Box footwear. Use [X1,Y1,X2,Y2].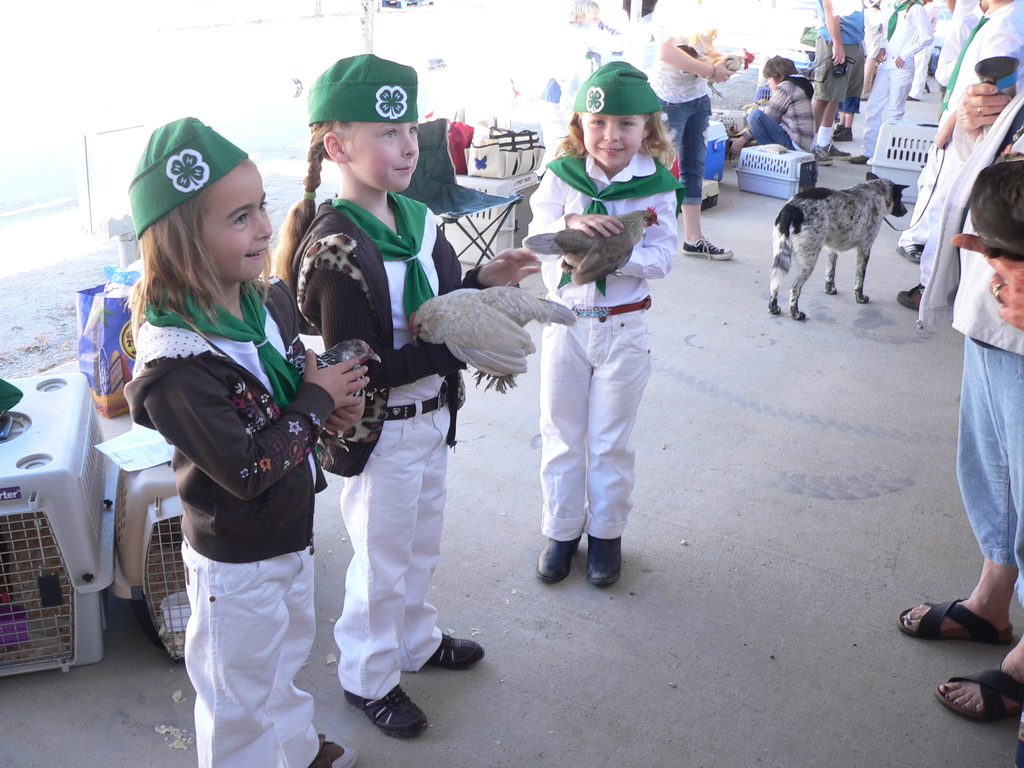
[898,283,930,311].
